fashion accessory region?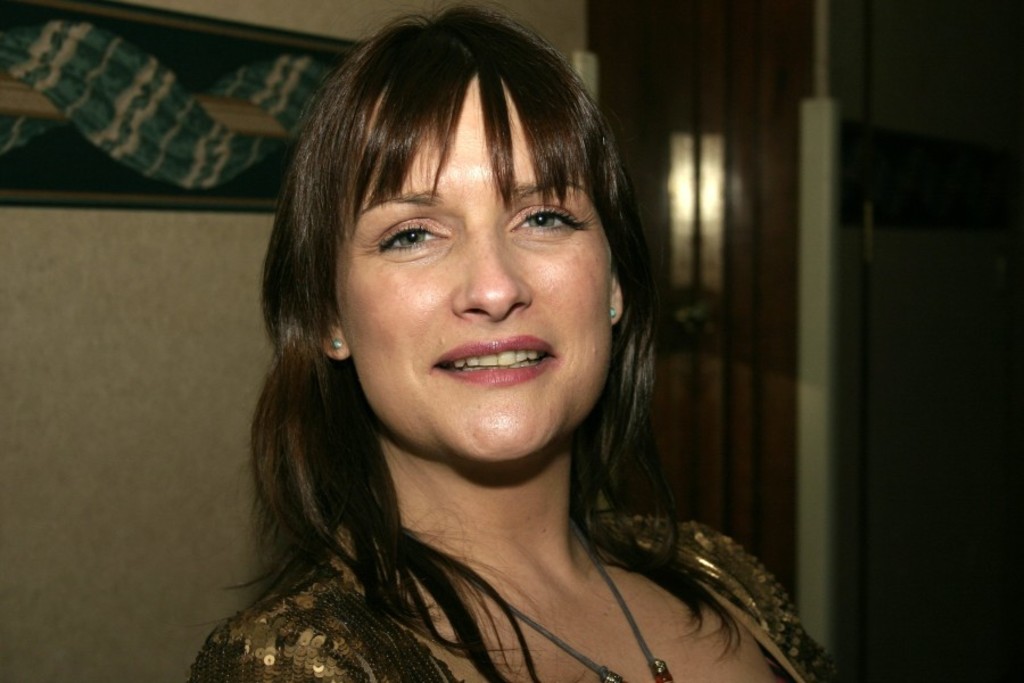
[x1=449, y1=517, x2=671, y2=682]
